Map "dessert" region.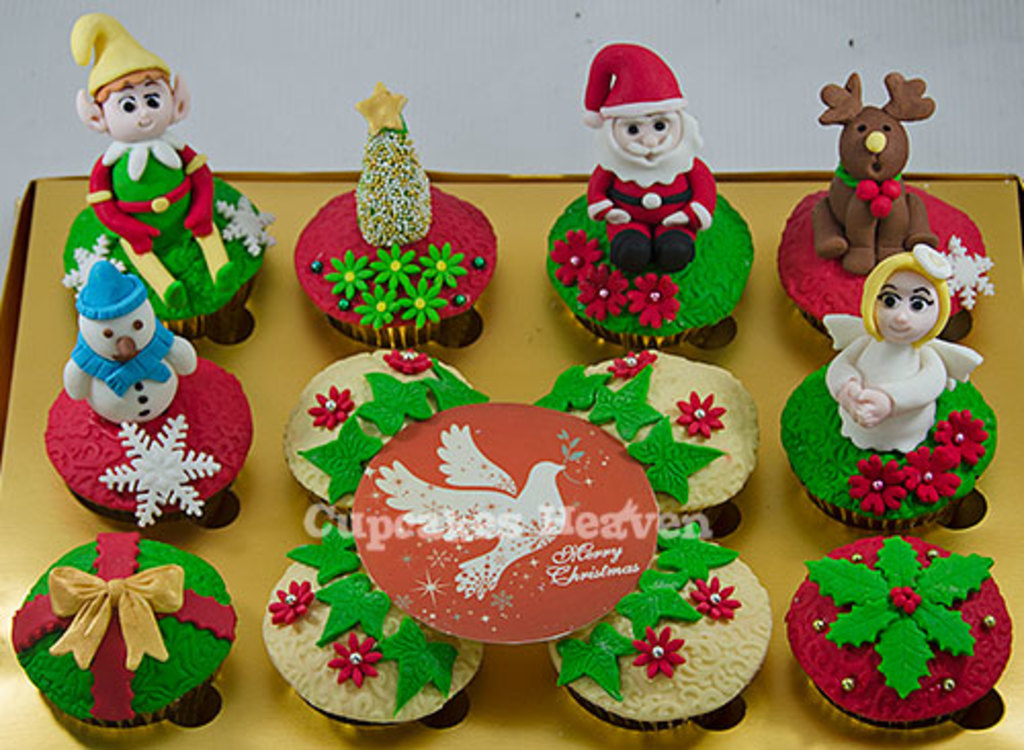
Mapped to detection(778, 260, 1004, 527).
